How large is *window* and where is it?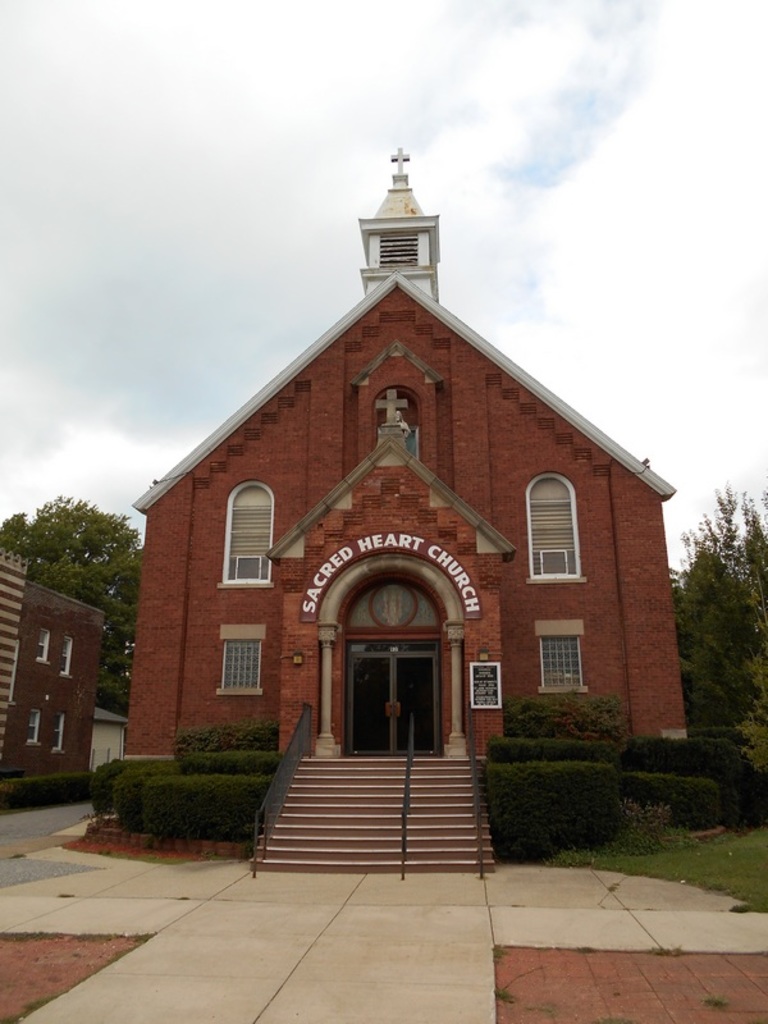
Bounding box: bbox=(530, 634, 588, 690).
